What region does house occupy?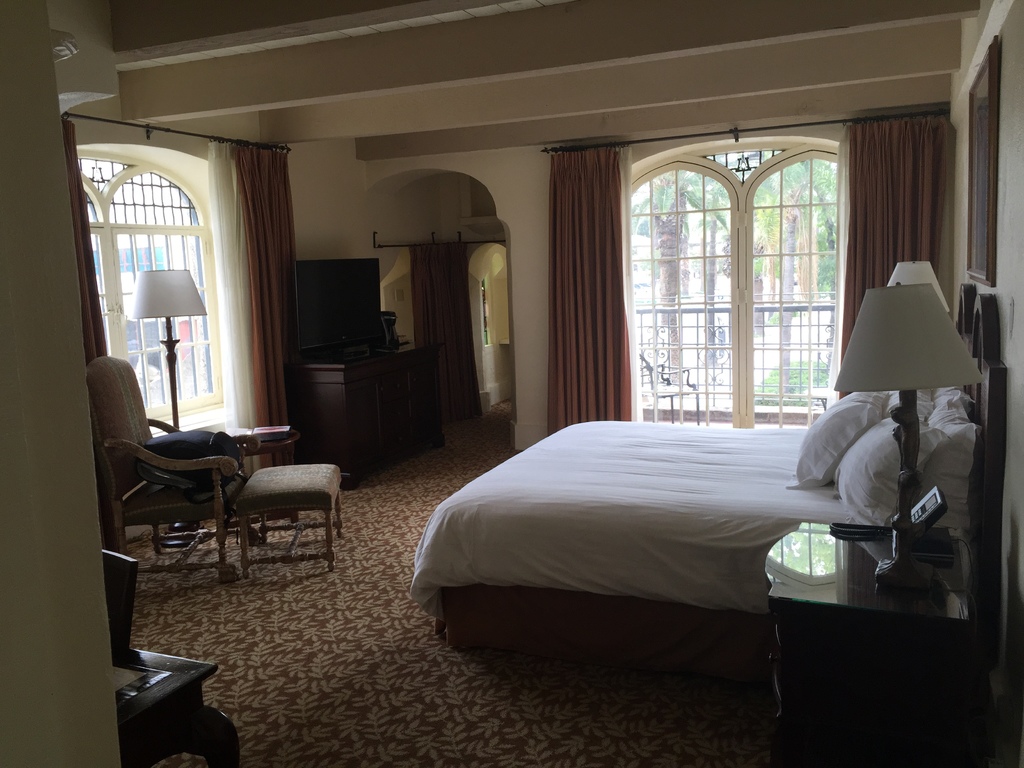
0, 0, 1023, 767.
